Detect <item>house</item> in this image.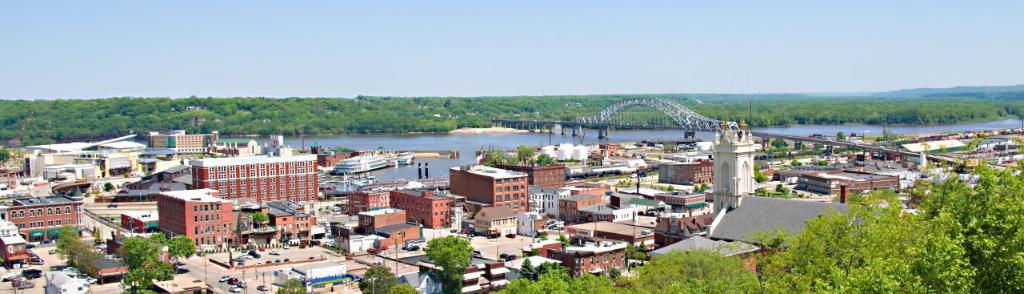
Detection: pyautogui.locateOnScreen(358, 204, 405, 238).
